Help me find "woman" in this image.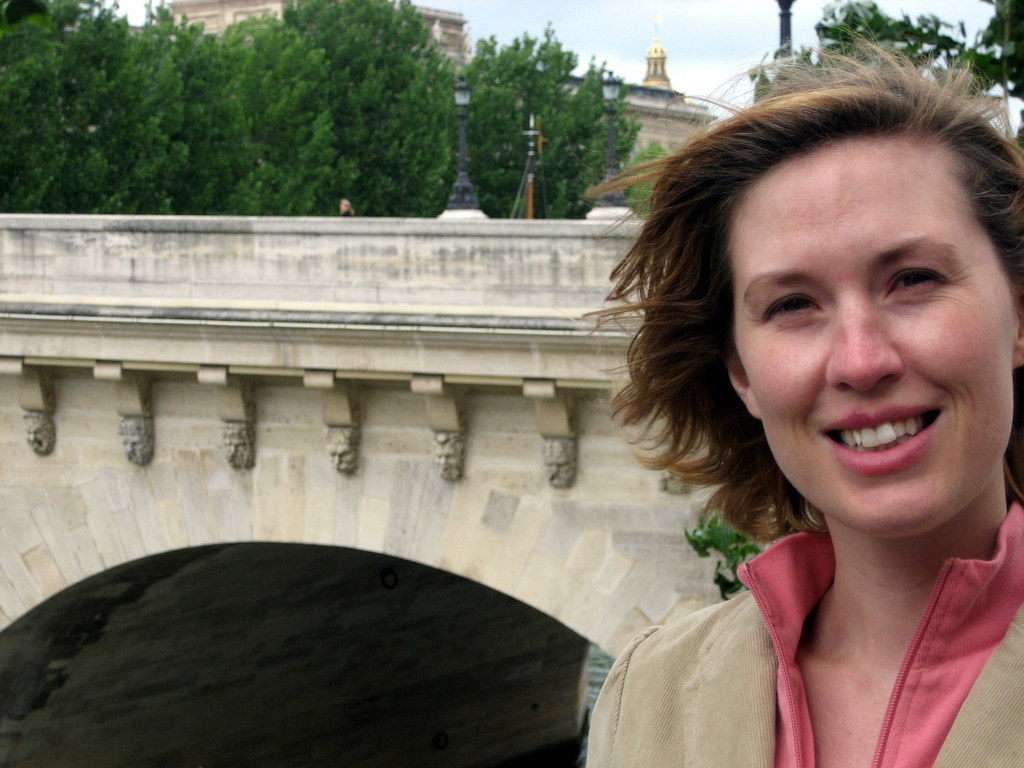
Found it: (left=554, top=49, right=1023, bottom=767).
